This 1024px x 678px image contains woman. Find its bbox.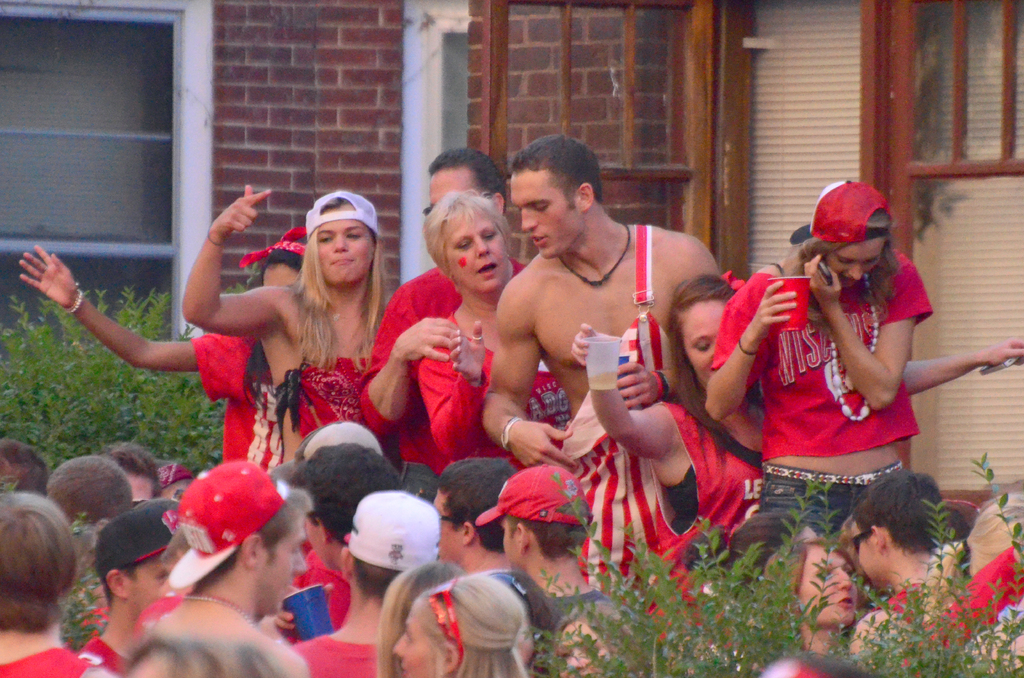
BBox(365, 182, 527, 513).
